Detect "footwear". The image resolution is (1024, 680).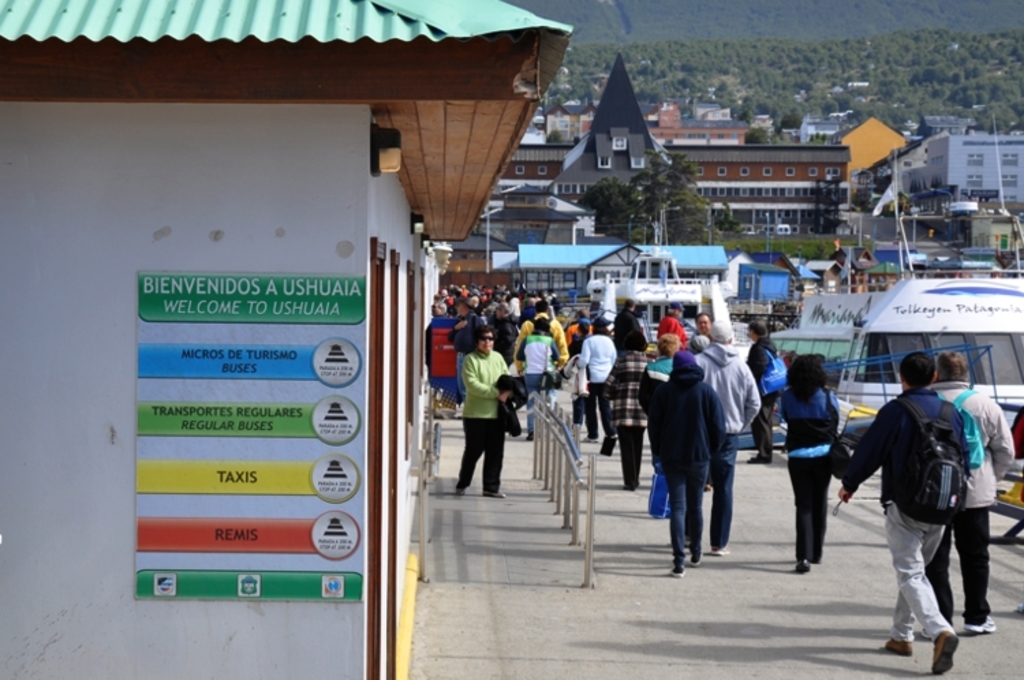
(920,632,931,644).
